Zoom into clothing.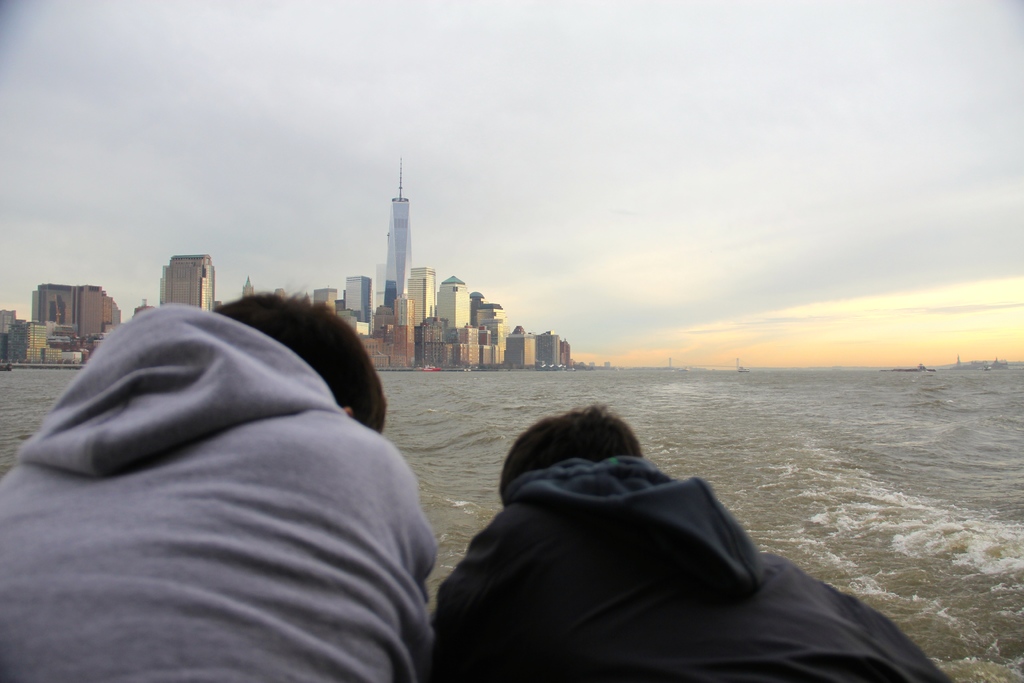
Zoom target: 429, 456, 956, 682.
